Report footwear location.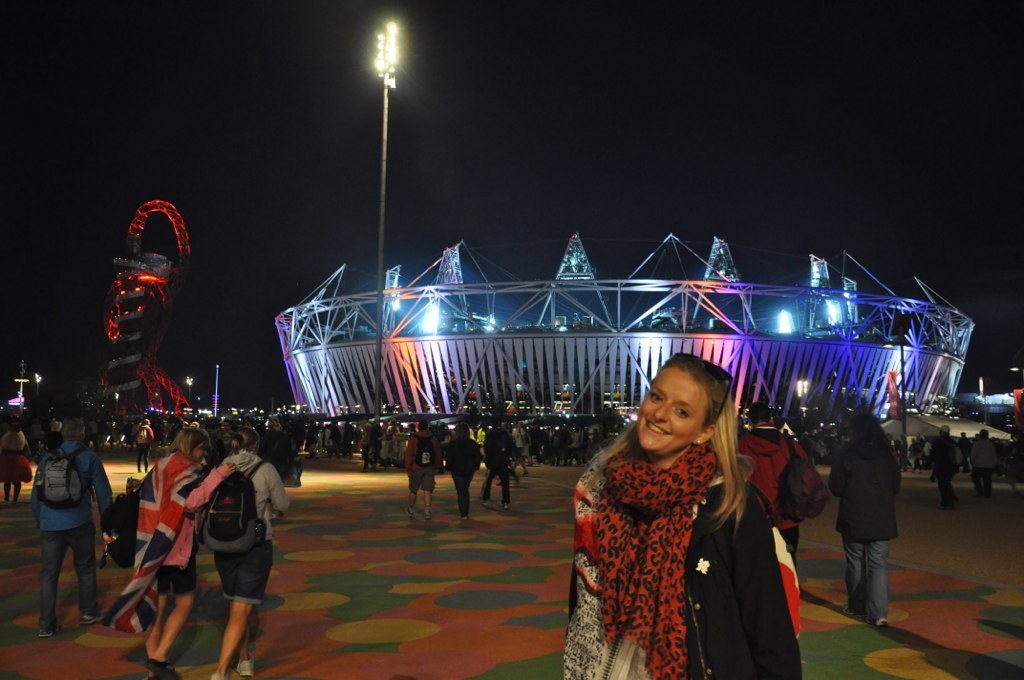
Report: [x1=231, y1=654, x2=263, y2=679].
